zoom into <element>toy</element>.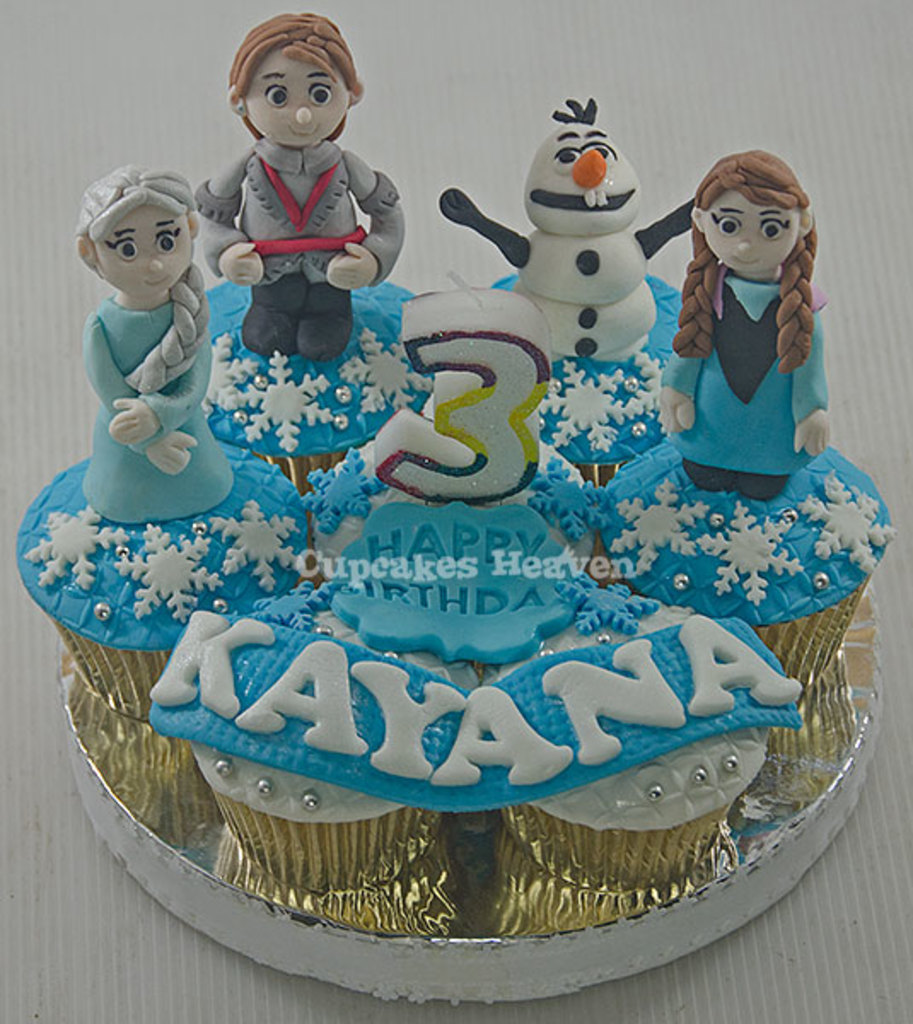
Zoom target: BBox(660, 154, 841, 490).
